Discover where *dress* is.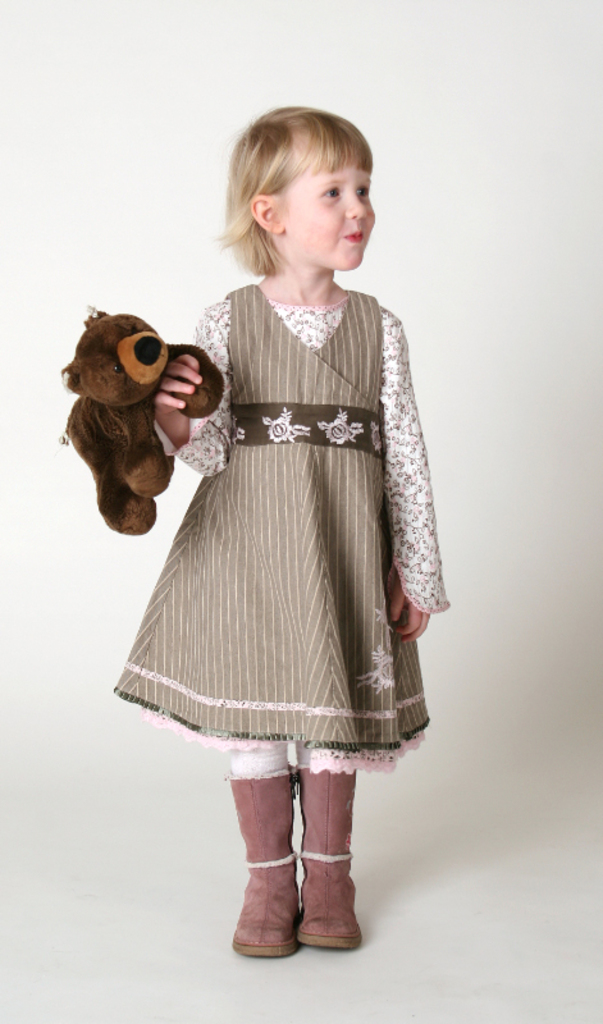
Discovered at Rect(105, 271, 428, 708).
